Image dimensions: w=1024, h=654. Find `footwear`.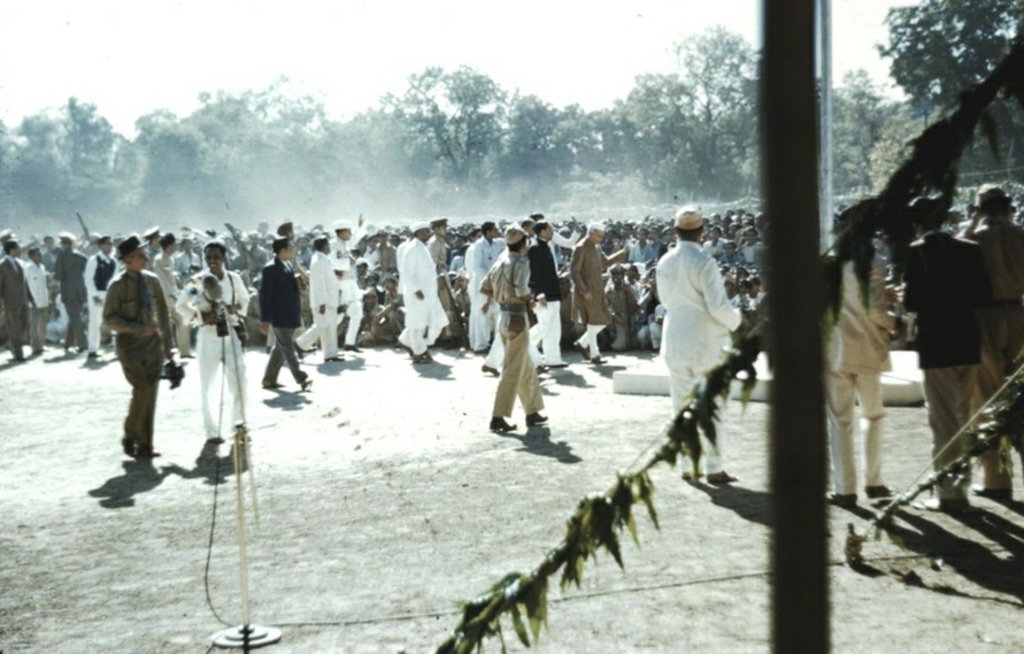
select_region(868, 480, 893, 498).
